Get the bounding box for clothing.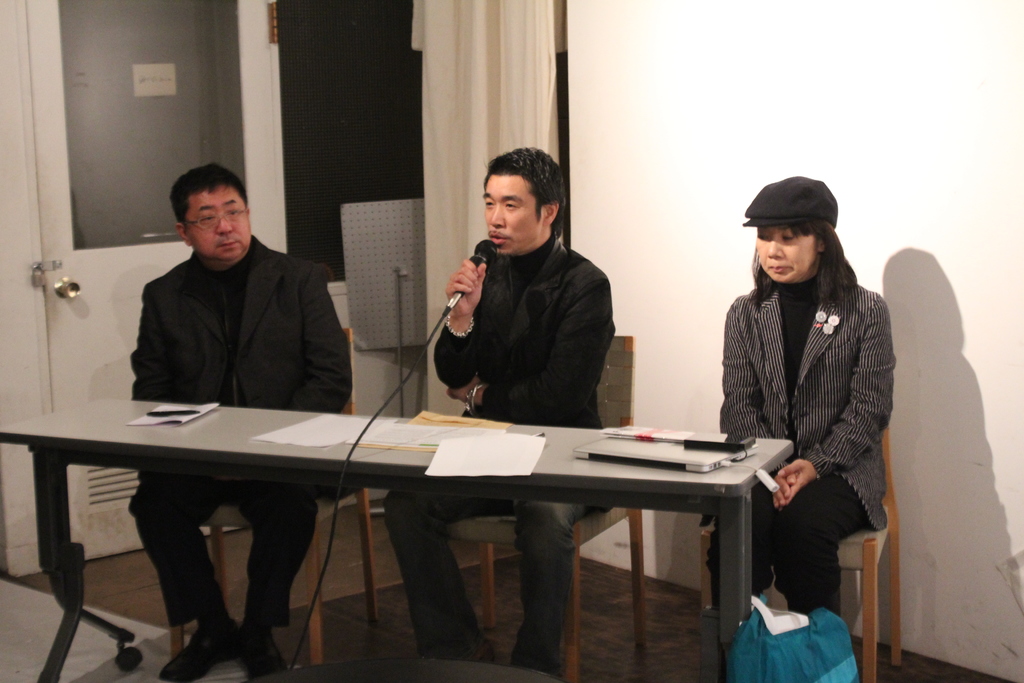
(716,281,895,616).
